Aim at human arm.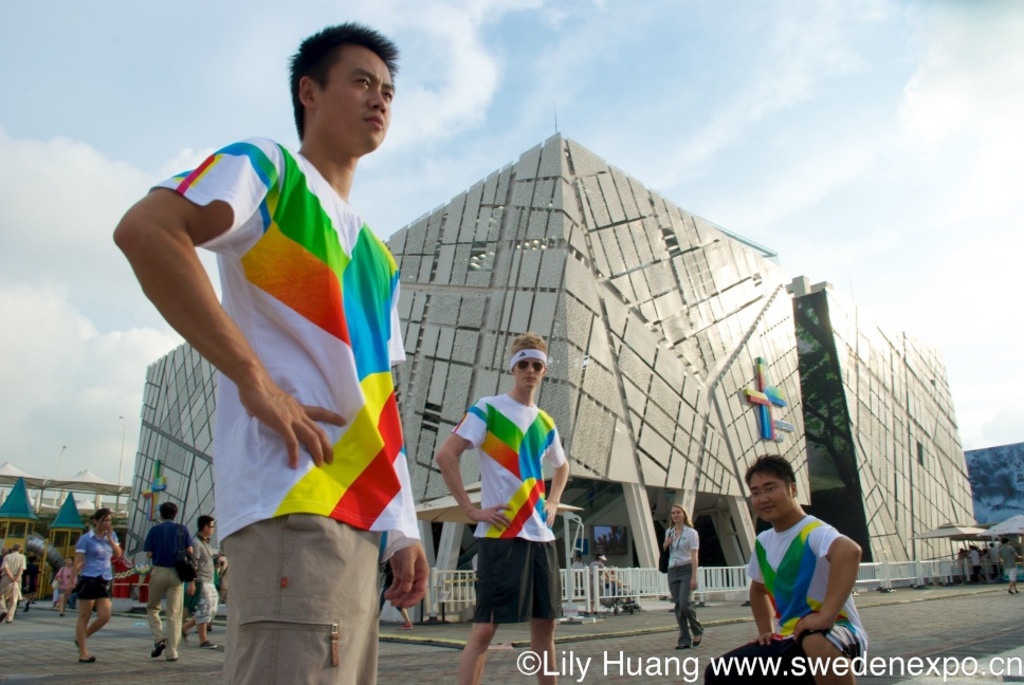
Aimed at rect(141, 530, 156, 555).
